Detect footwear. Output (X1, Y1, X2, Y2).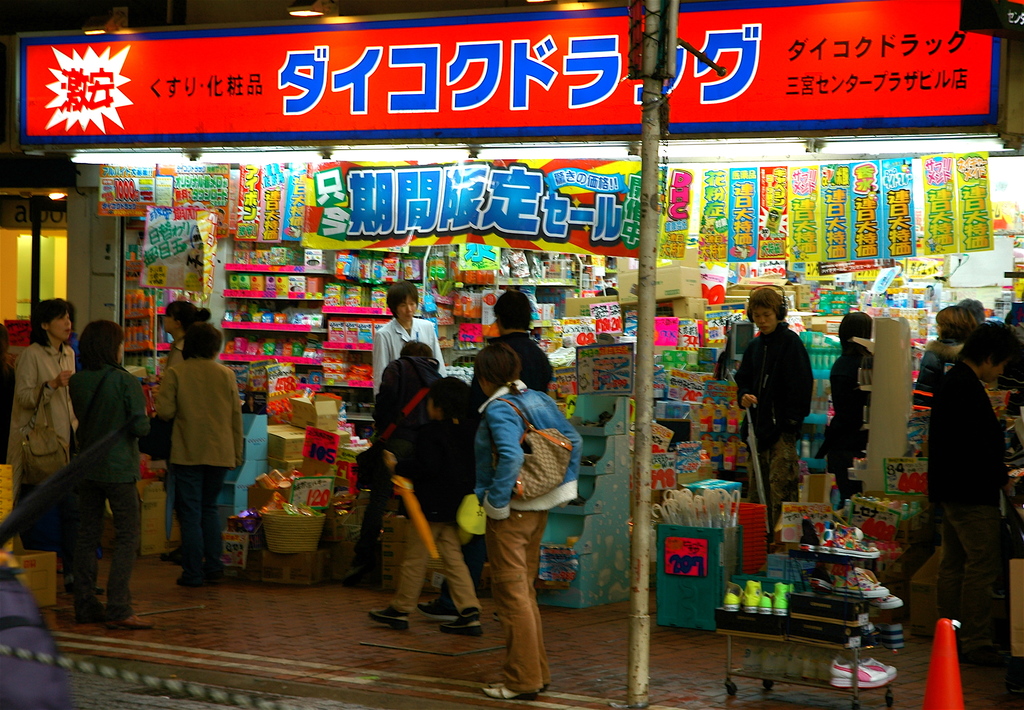
(107, 610, 161, 629).
